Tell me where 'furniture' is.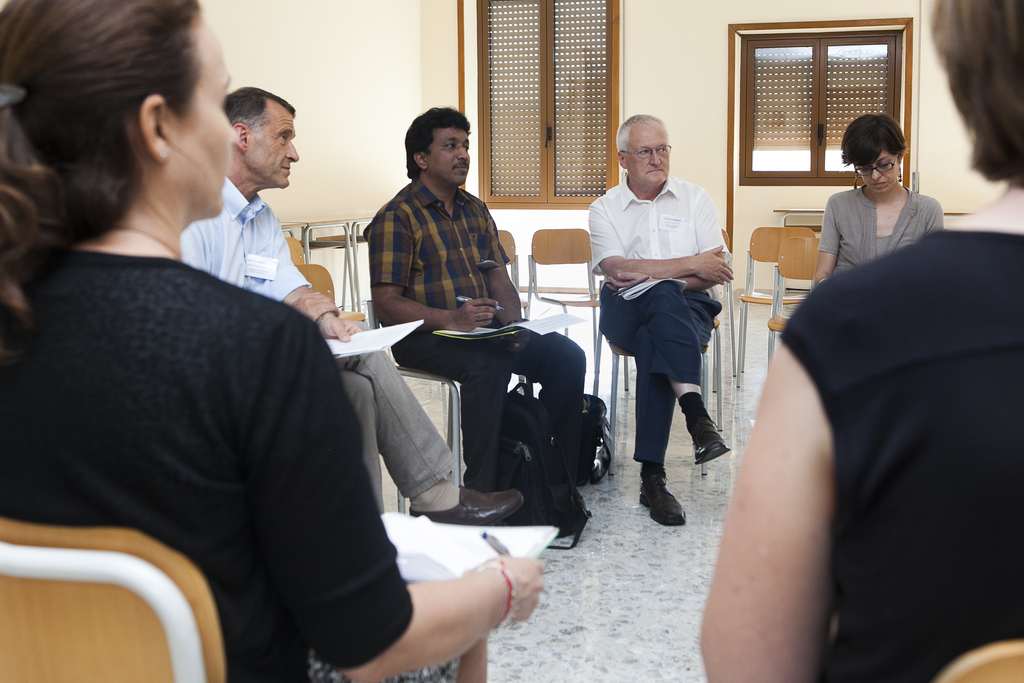
'furniture' is at 941:640:1023:682.
